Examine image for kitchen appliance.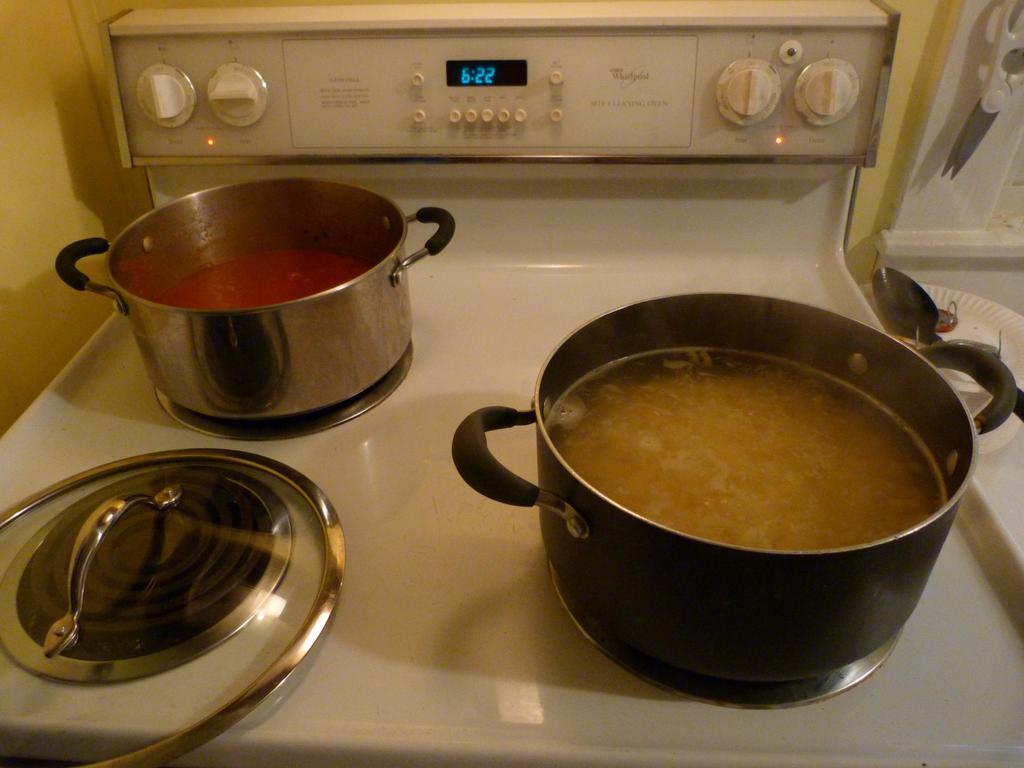
Examination result: crop(0, 446, 352, 767).
